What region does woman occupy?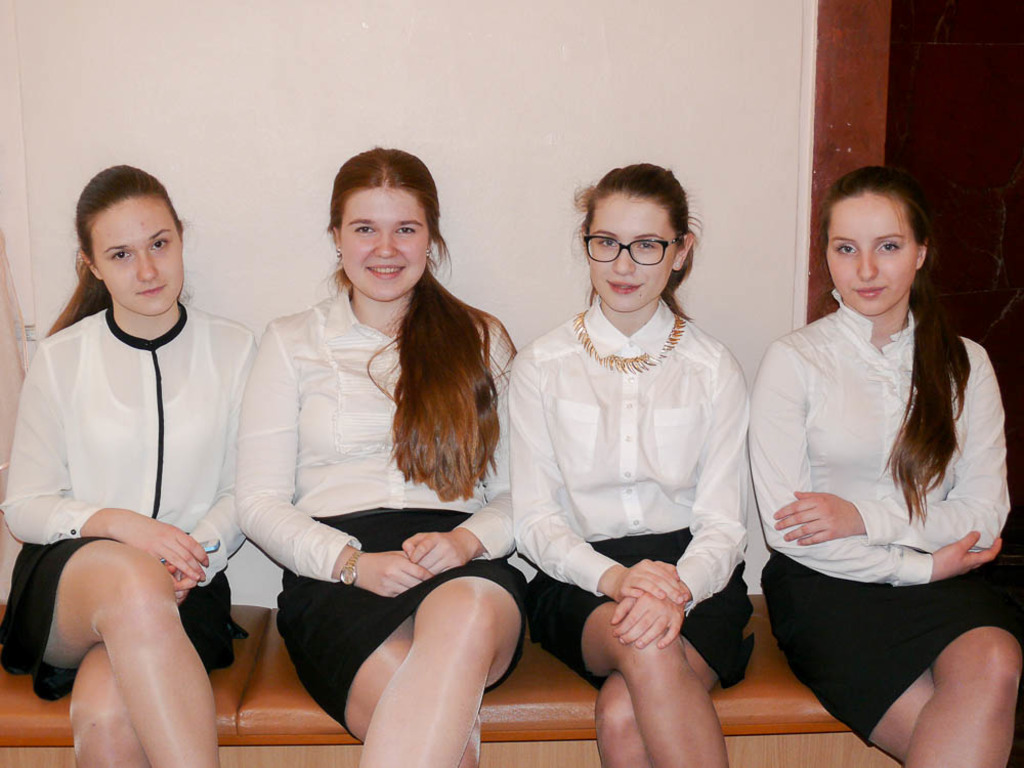
Rect(231, 143, 525, 767).
